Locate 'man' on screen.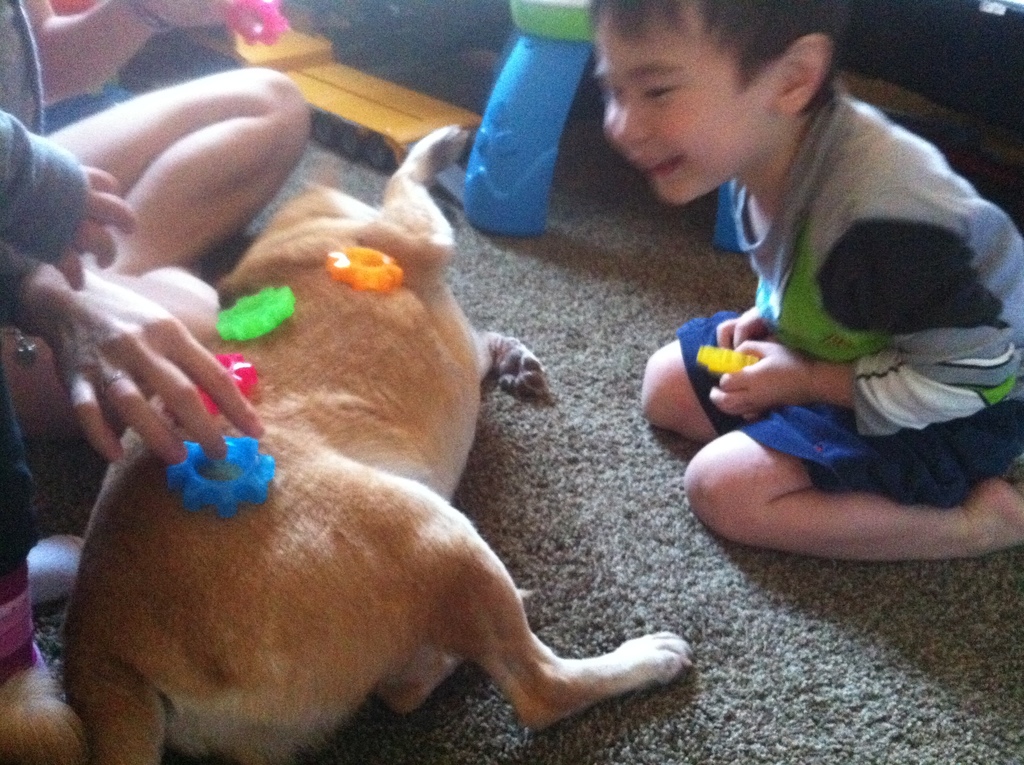
On screen at select_region(0, 0, 314, 444).
